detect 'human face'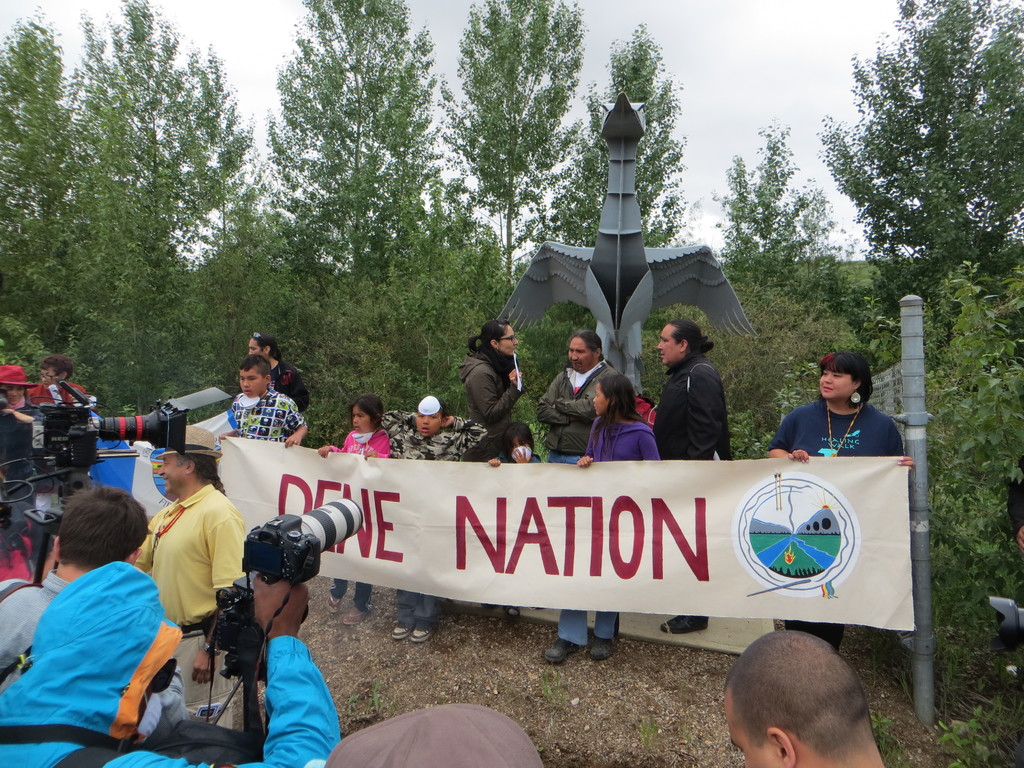
<region>137, 675, 157, 728</region>
